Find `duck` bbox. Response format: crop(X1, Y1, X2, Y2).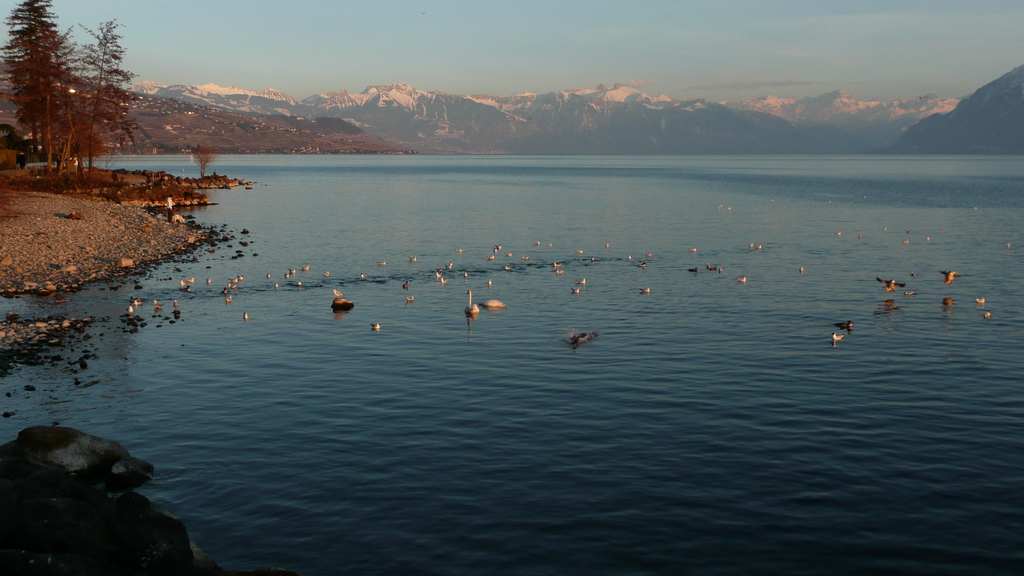
crop(407, 288, 415, 304).
